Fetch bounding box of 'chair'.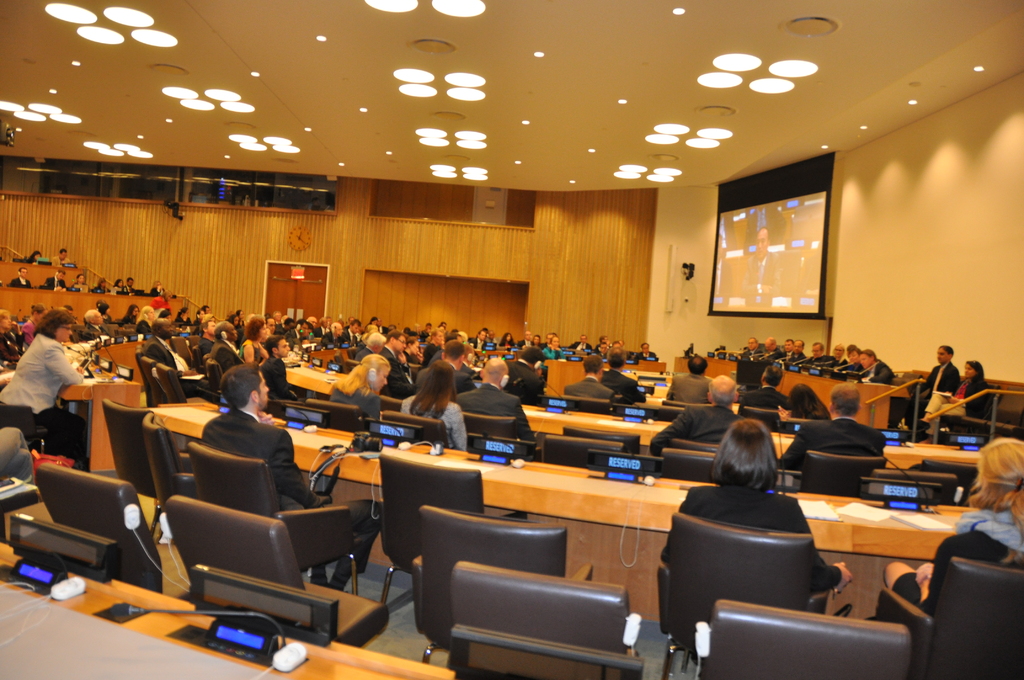
Bbox: 444:563:644:679.
